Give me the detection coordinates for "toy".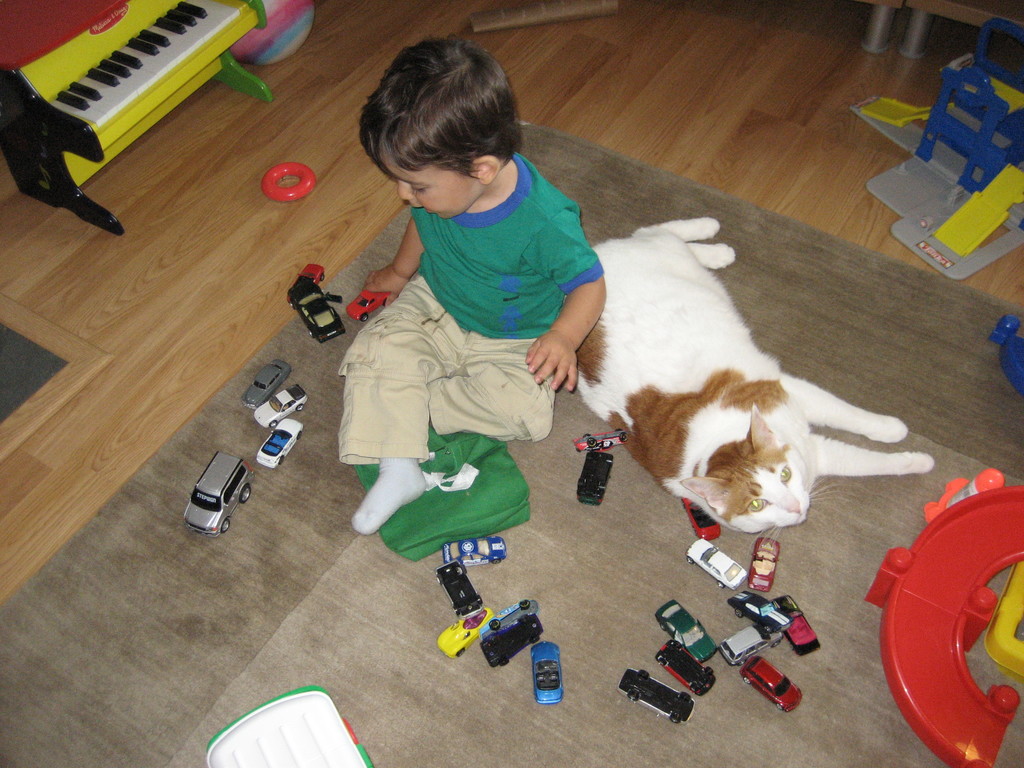
detection(726, 588, 792, 632).
